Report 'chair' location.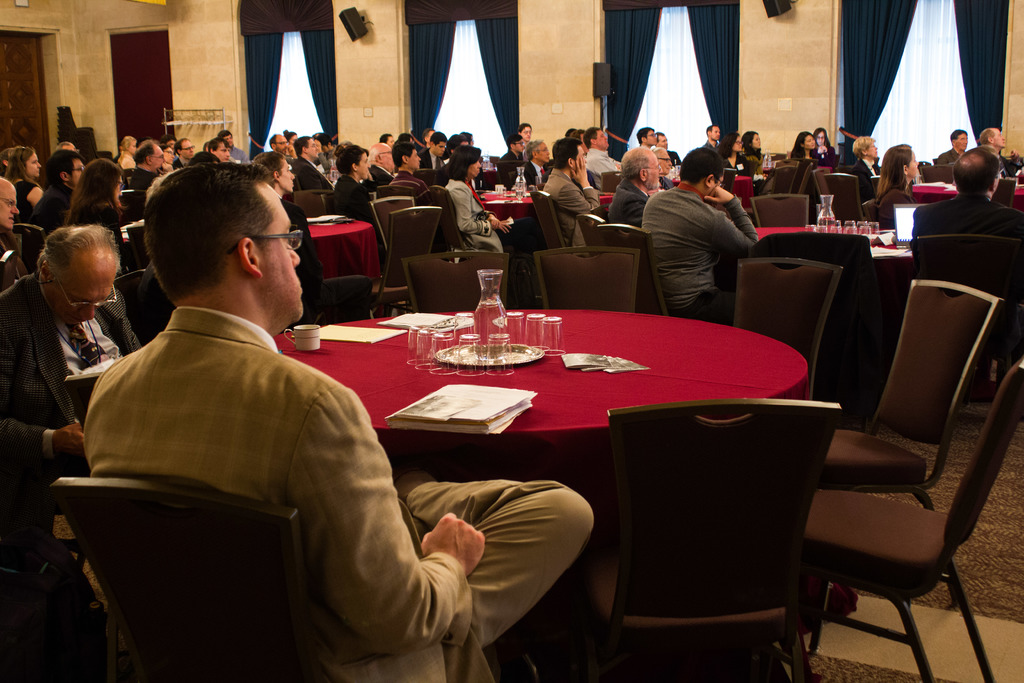
Report: [529, 240, 641, 317].
